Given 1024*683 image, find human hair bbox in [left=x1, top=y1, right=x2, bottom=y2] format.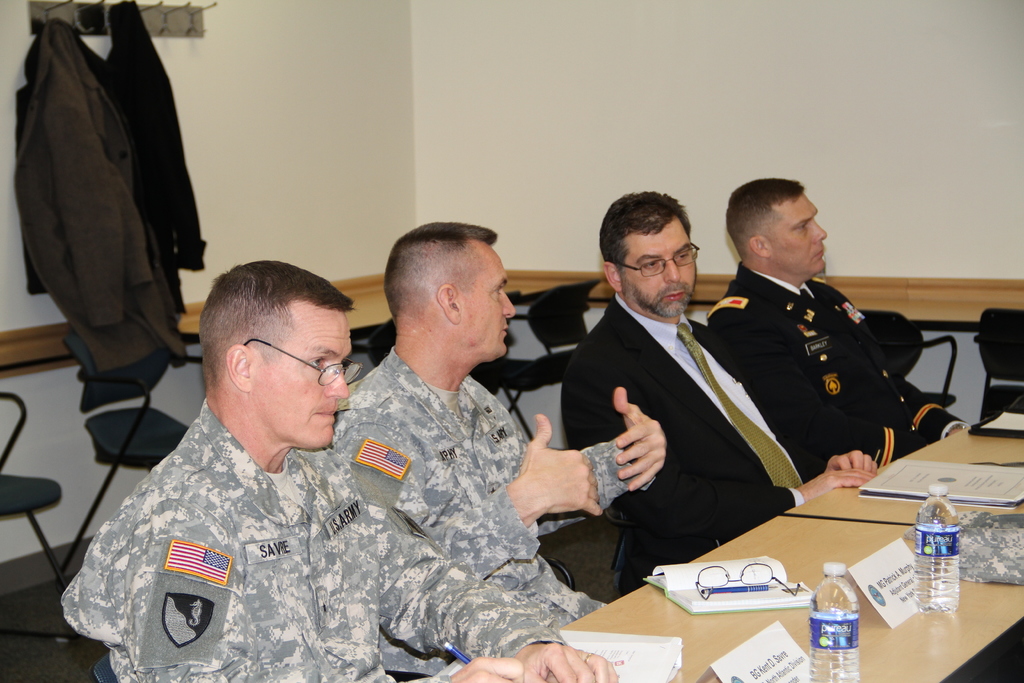
[left=384, top=220, right=497, bottom=334].
